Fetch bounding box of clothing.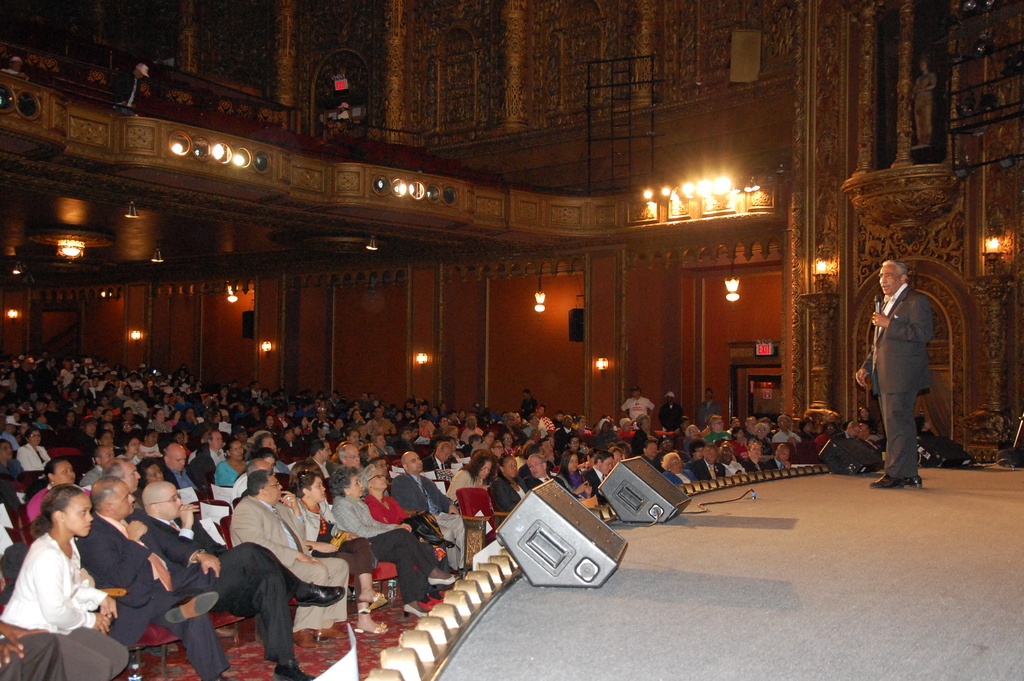
Bbox: [x1=620, y1=391, x2=653, y2=421].
